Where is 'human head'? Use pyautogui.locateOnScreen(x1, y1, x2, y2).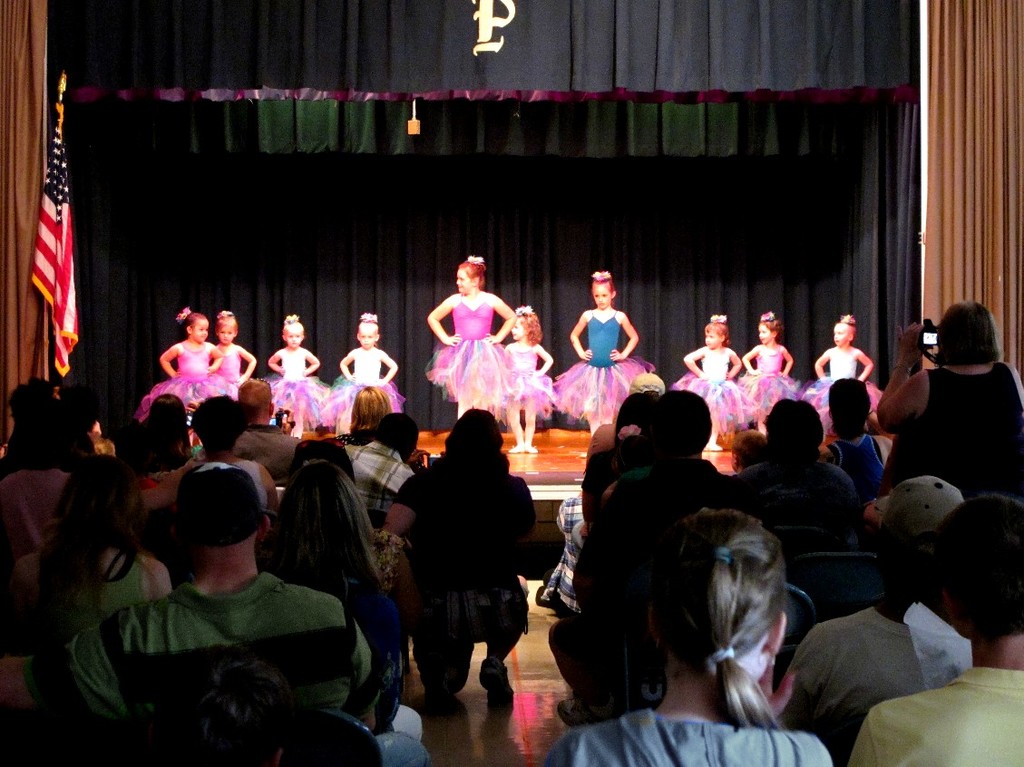
pyautogui.locateOnScreen(355, 384, 394, 432).
